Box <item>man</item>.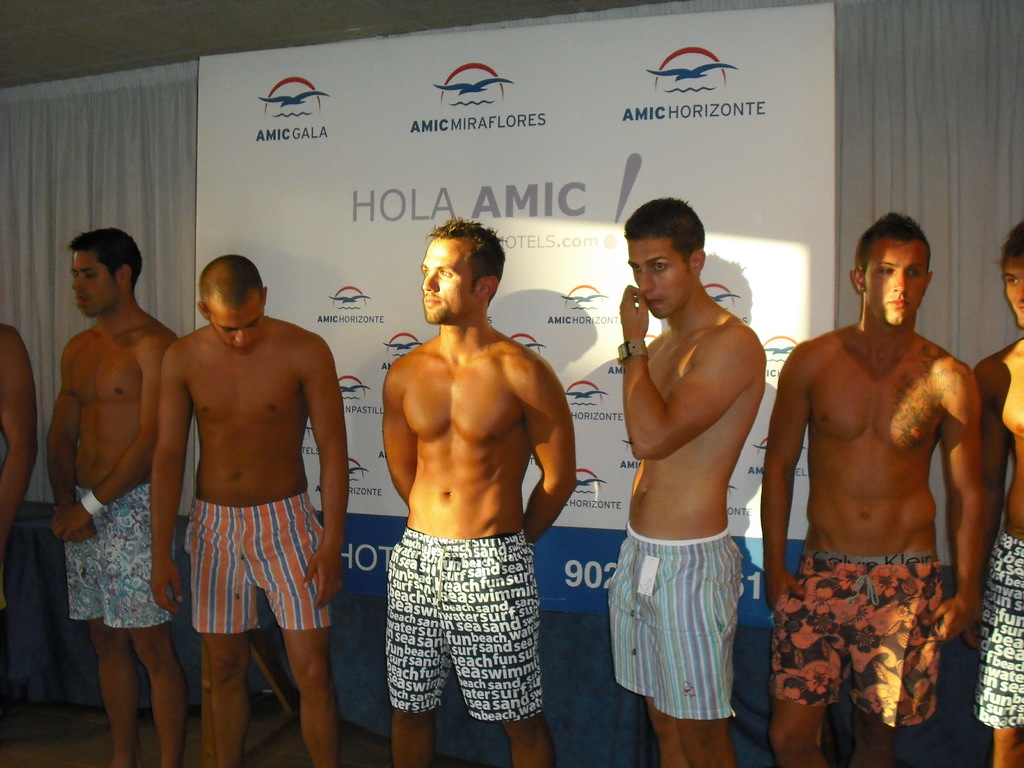
(x1=752, y1=212, x2=985, y2=767).
